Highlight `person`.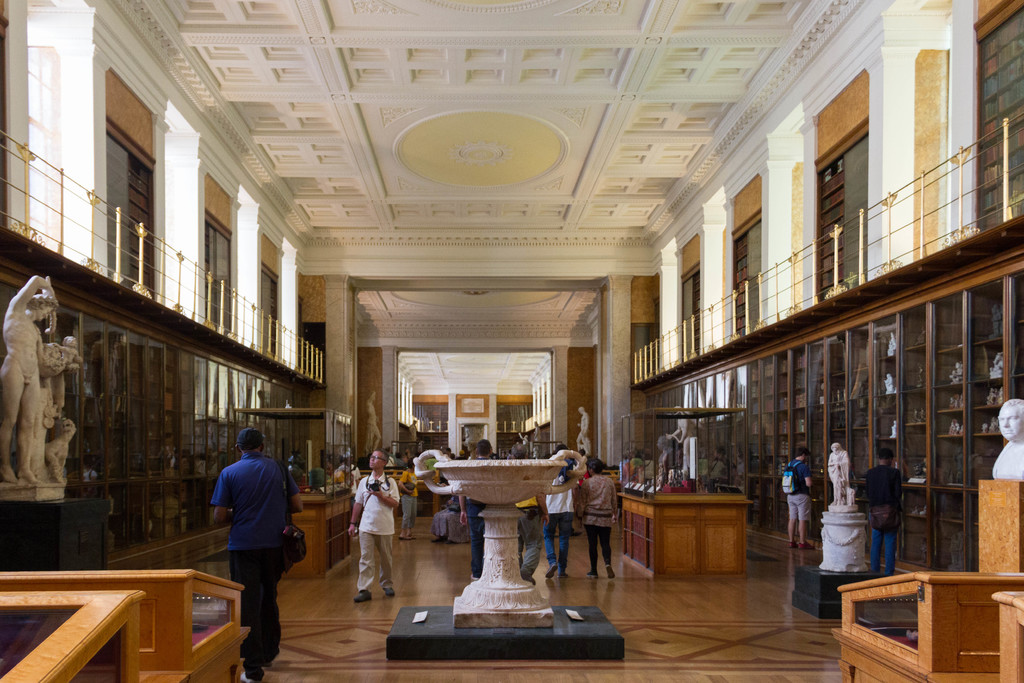
Highlighted region: box(348, 449, 401, 604).
